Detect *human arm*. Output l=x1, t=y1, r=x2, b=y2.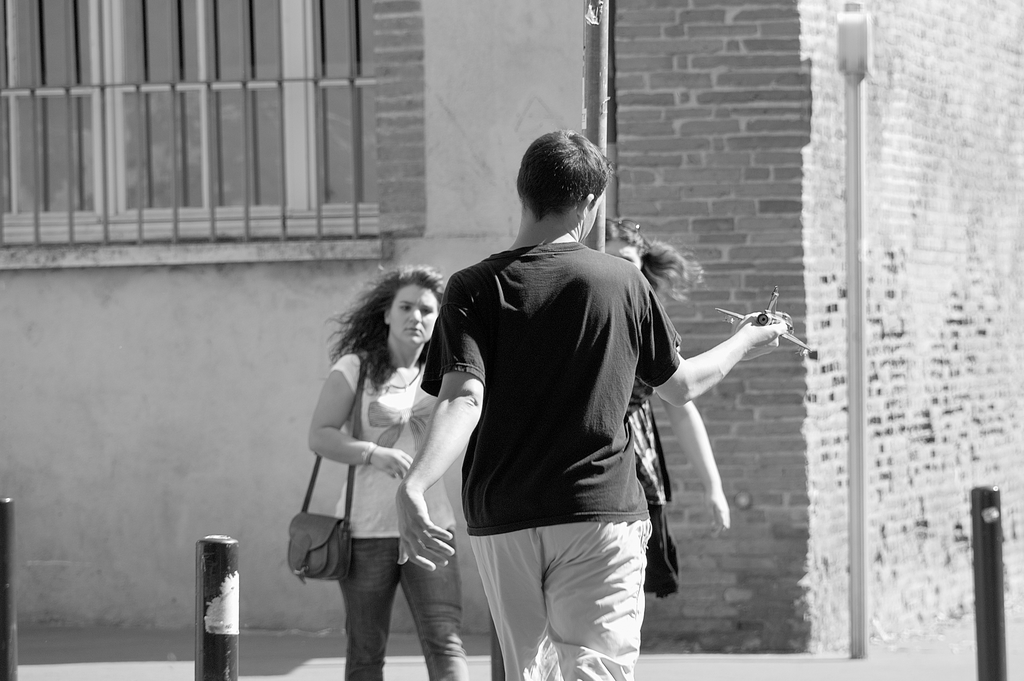
l=305, t=355, r=414, b=482.
